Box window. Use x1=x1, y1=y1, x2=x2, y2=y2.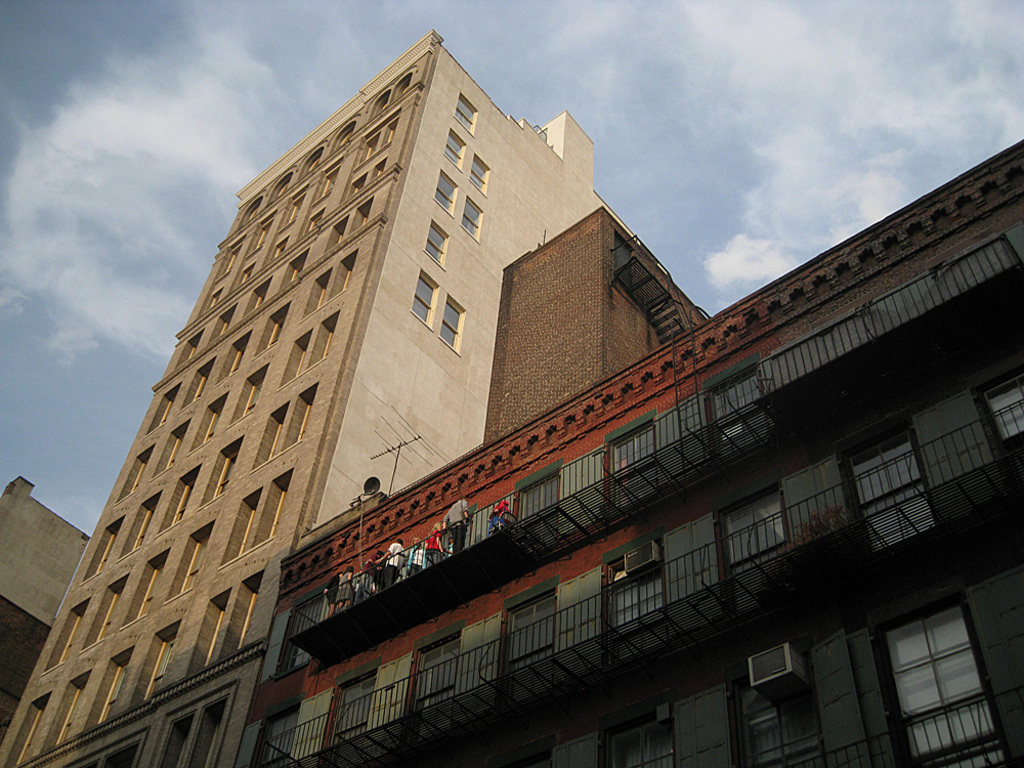
x1=116, y1=445, x2=157, y2=498.
